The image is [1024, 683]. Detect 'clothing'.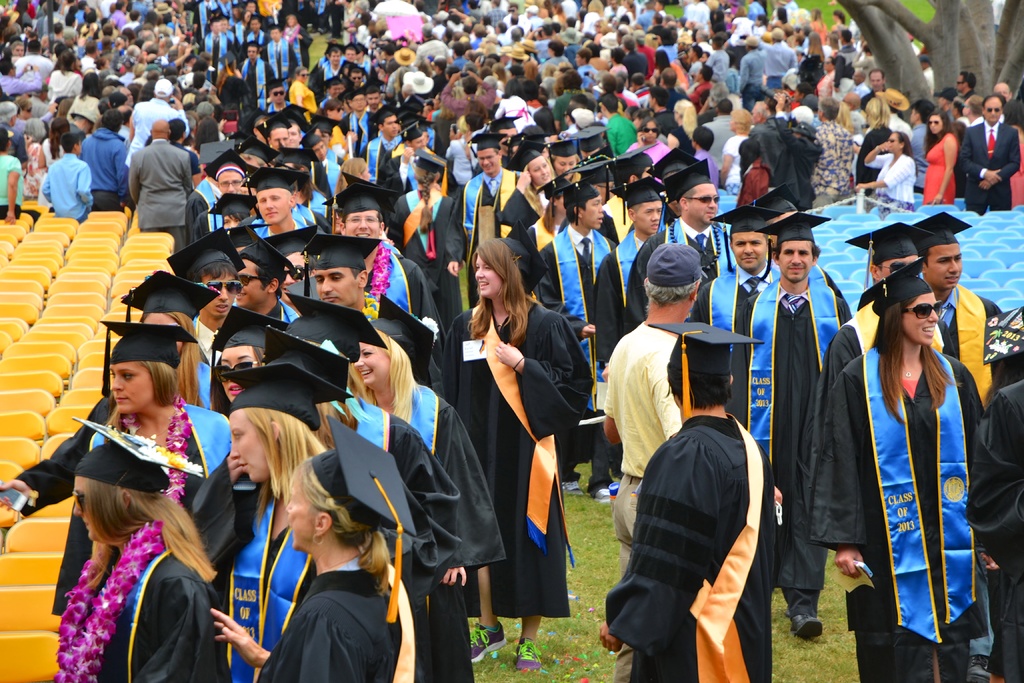
Detection: 857,77,868,99.
